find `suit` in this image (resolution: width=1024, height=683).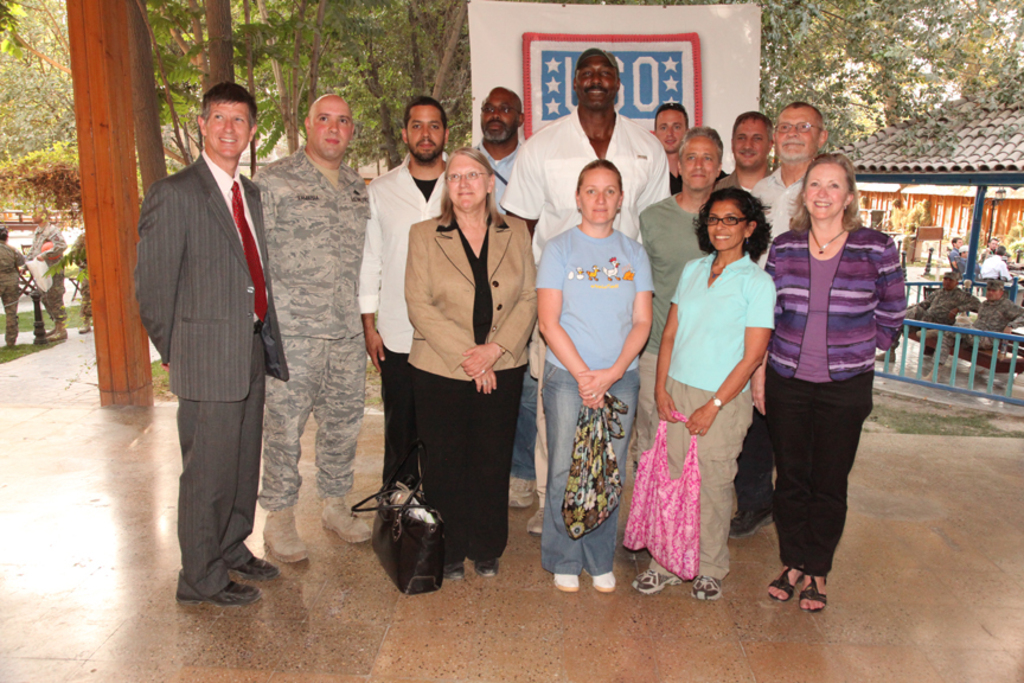
l=402, t=210, r=537, b=562.
